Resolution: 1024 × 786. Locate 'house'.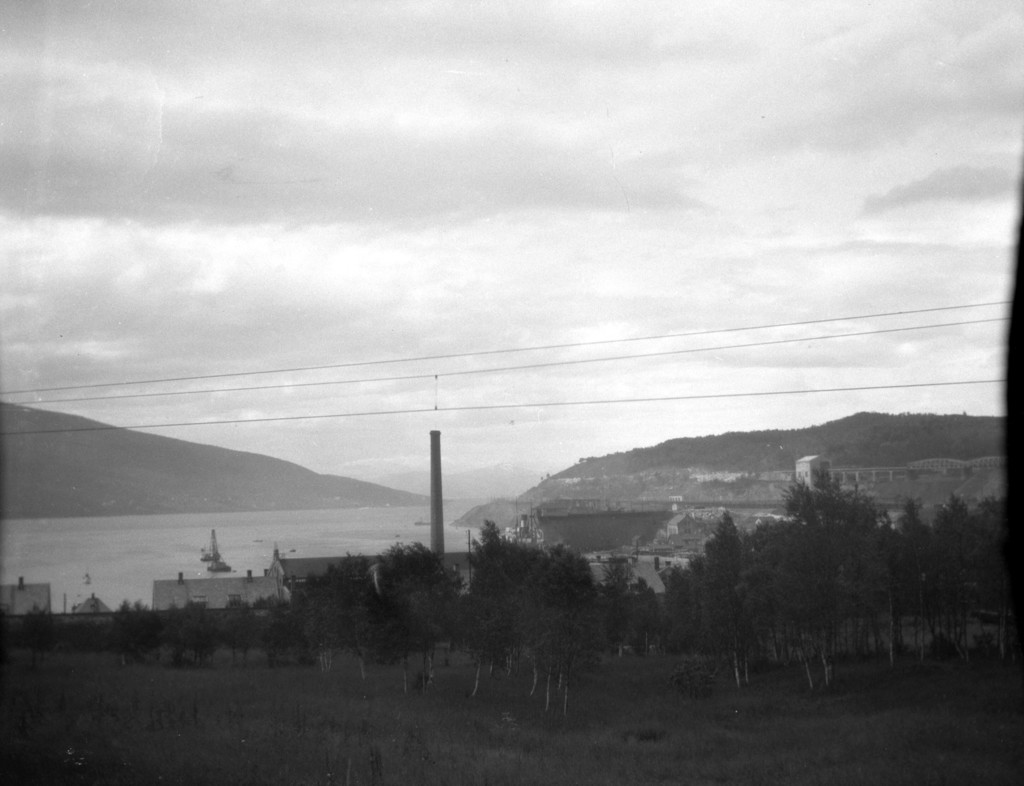
region(800, 447, 824, 492).
